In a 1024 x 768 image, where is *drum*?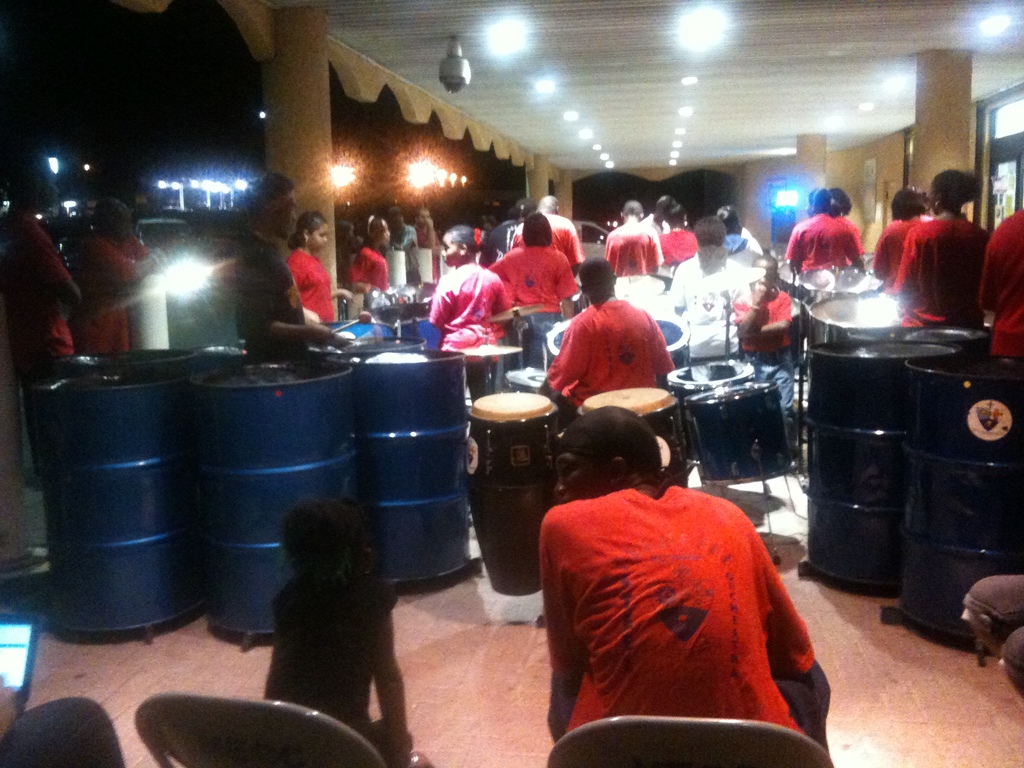
{"left": 560, "top": 380, "right": 696, "bottom": 483}.
